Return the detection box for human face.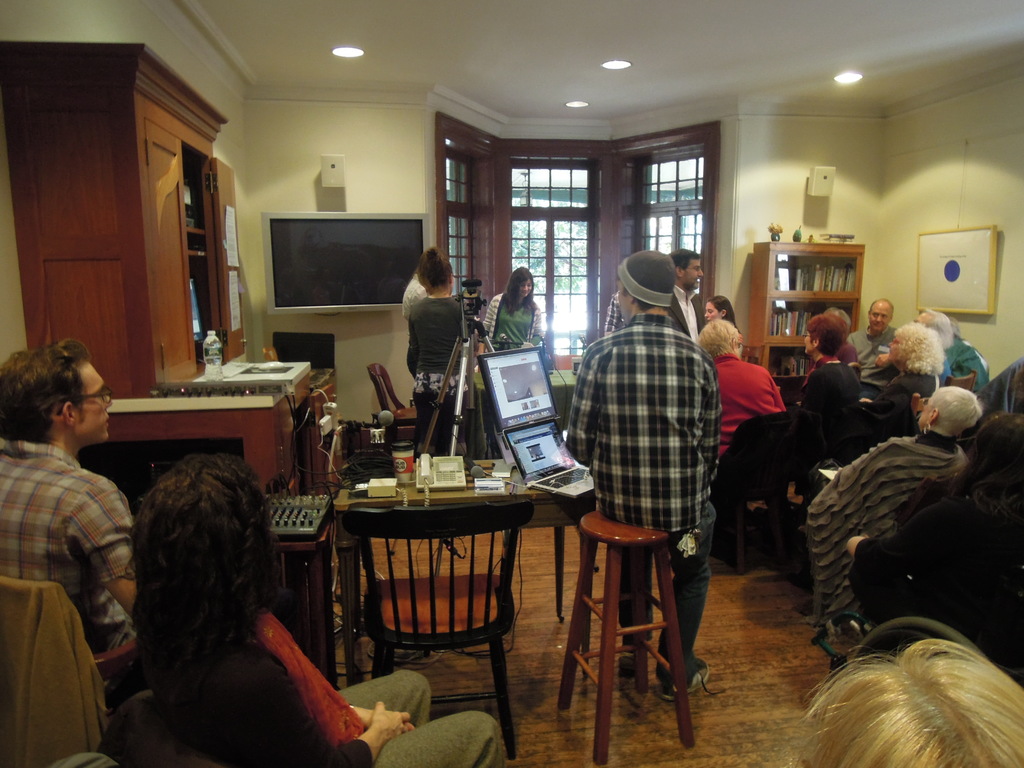
rect(683, 260, 704, 289).
